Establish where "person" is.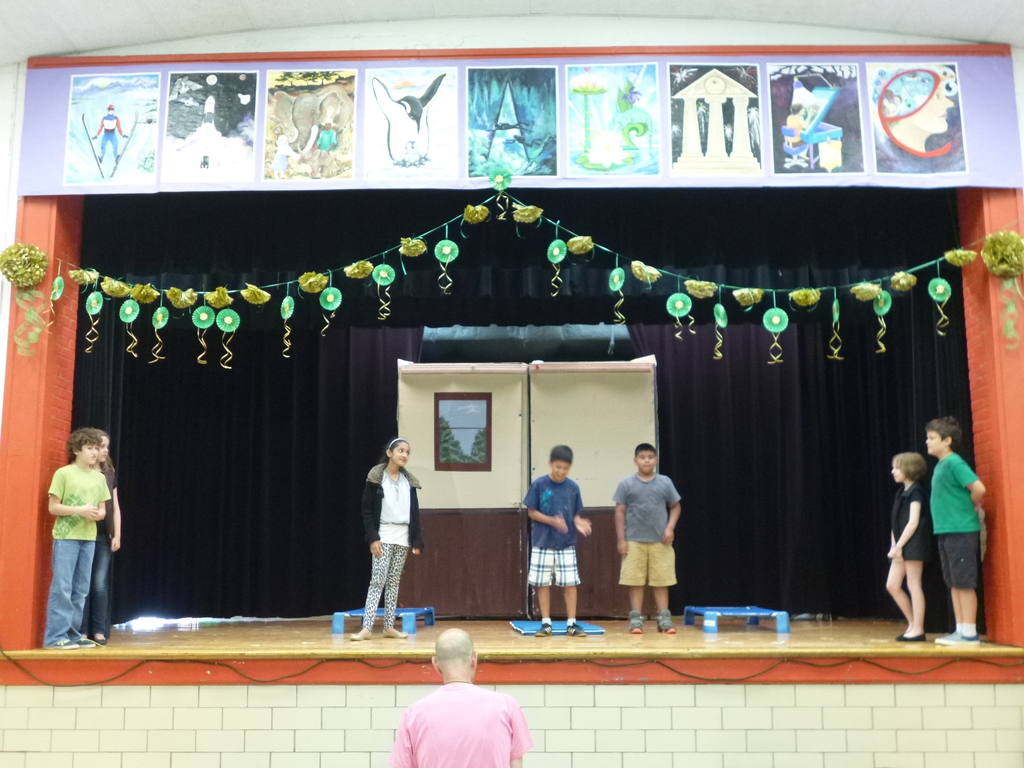
Established at 609,445,680,632.
